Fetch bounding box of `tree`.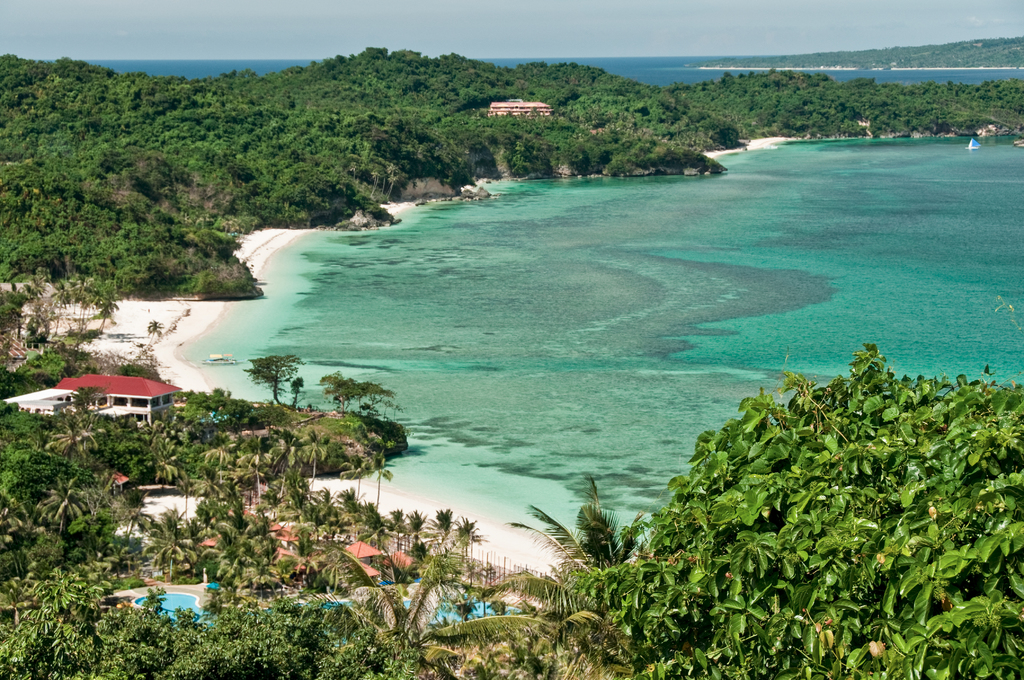
Bbox: (left=305, top=476, right=334, bottom=532).
